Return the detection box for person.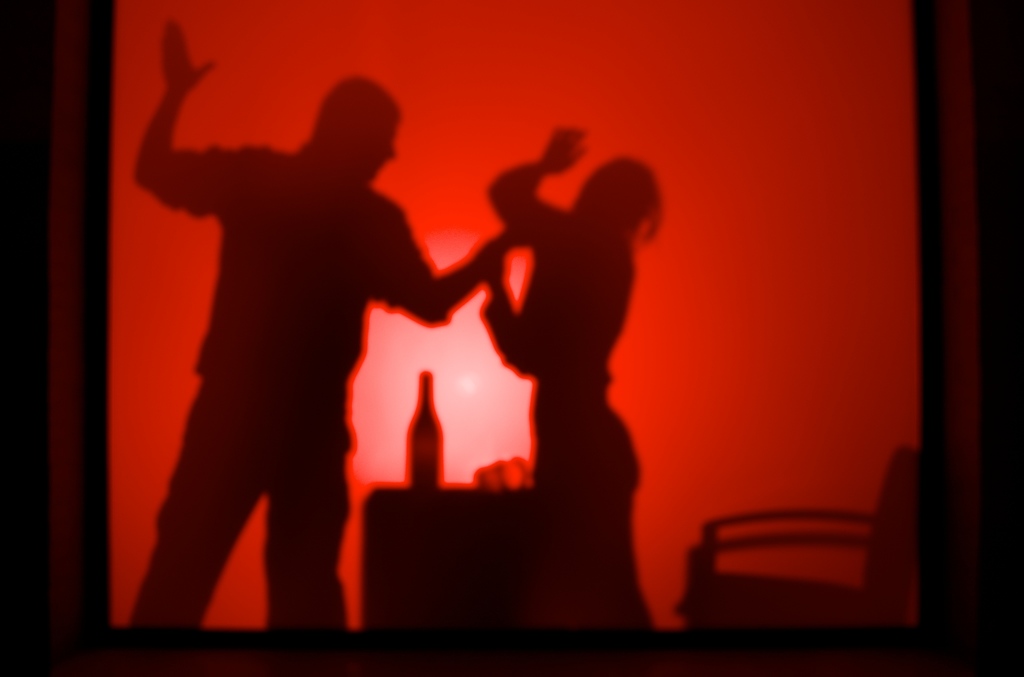
146, 49, 448, 611.
